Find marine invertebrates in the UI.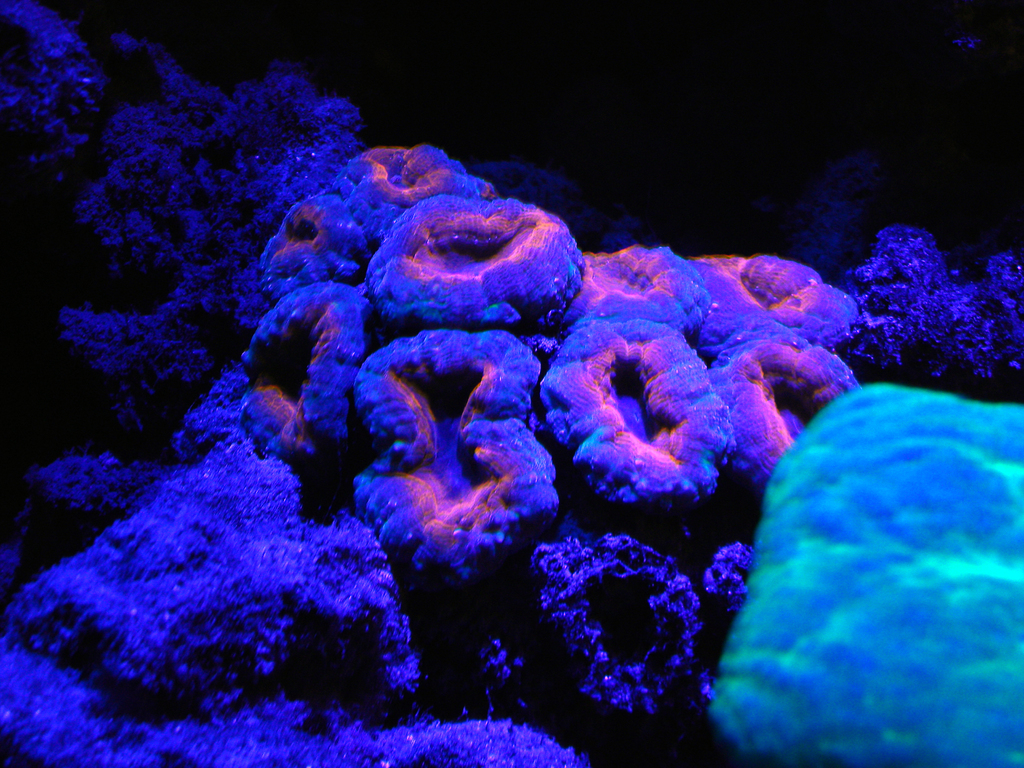
UI element at detection(506, 526, 723, 749).
